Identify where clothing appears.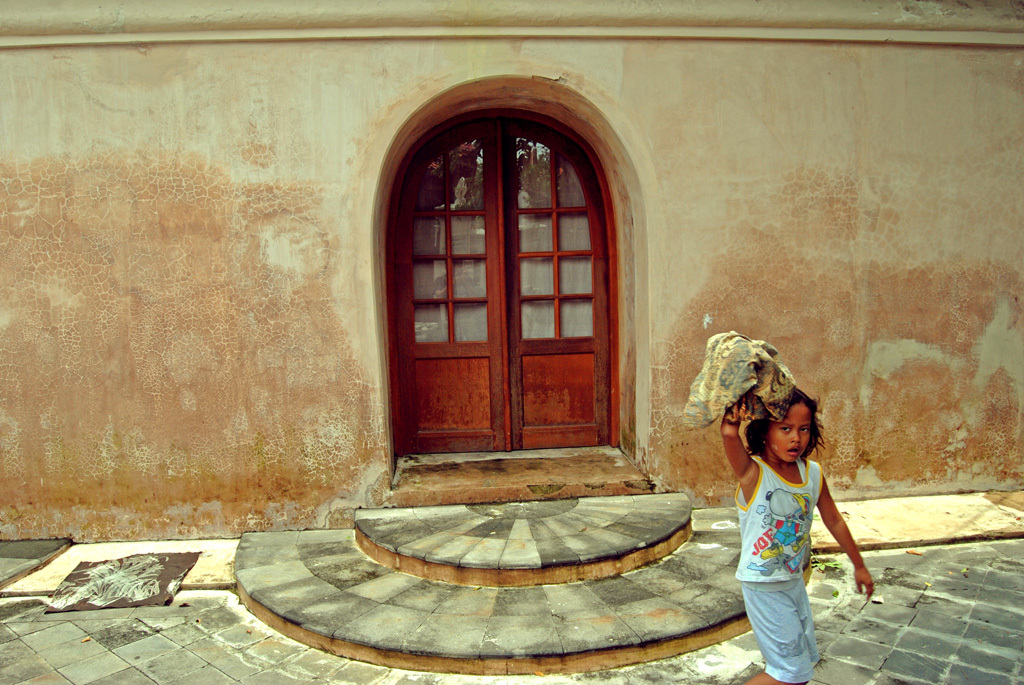
Appears at x1=729, y1=449, x2=825, y2=678.
